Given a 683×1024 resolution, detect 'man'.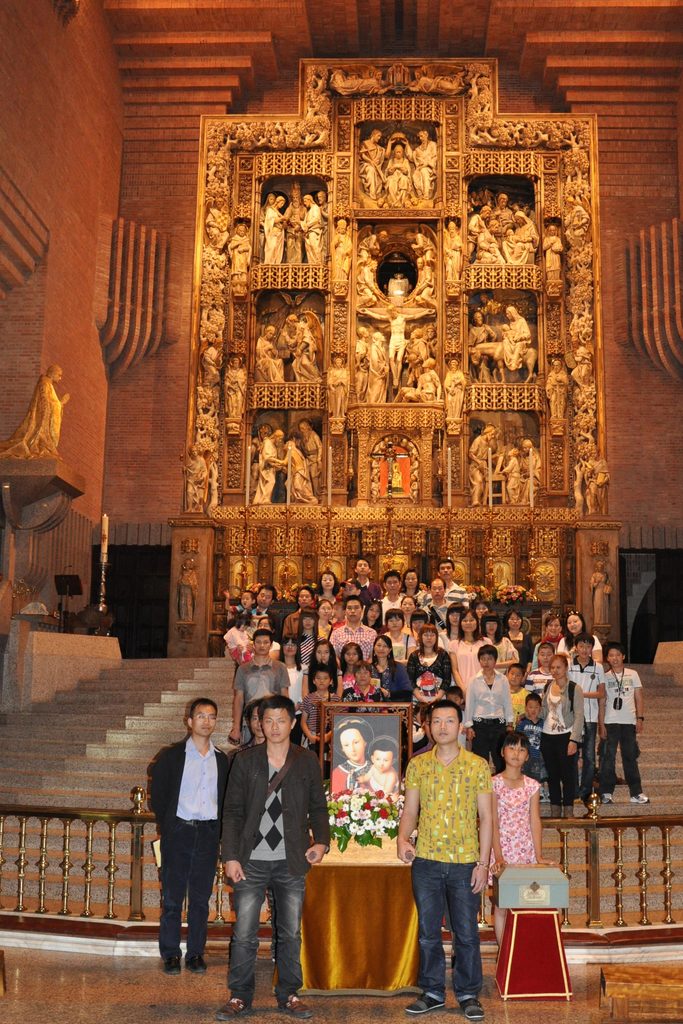
[x1=395, y1=704, x2=497, y2=1023].
